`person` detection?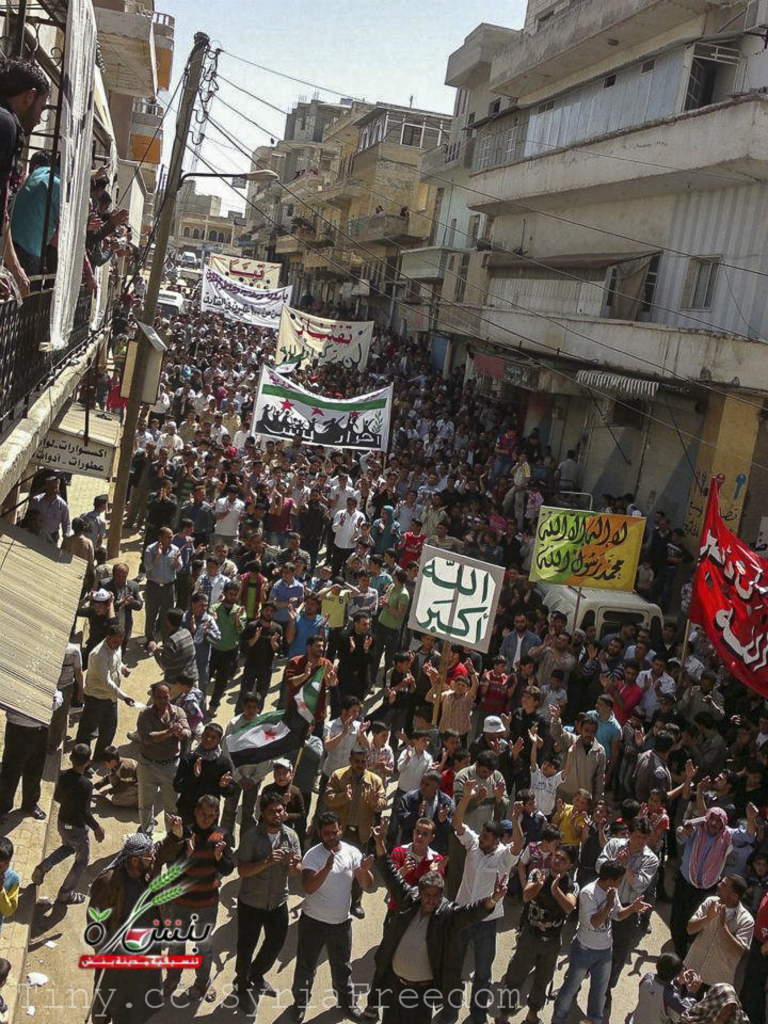
(left=0, top=687, right=66, bottom=820)
